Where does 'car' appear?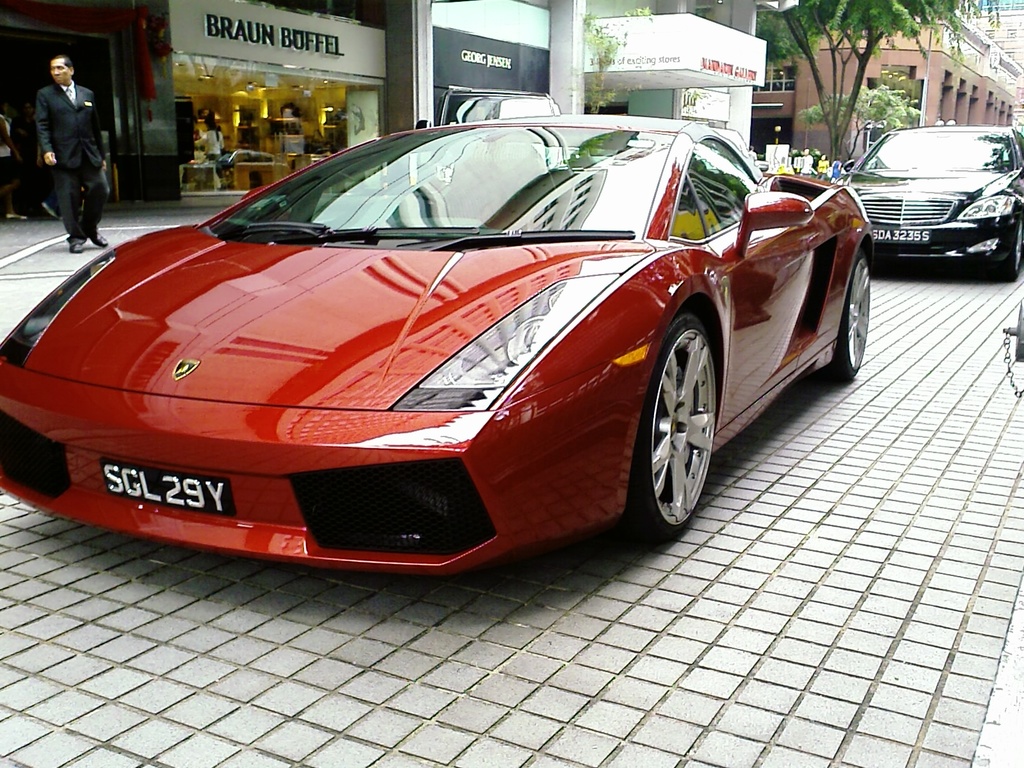
Appears at [435,84,559,124].
